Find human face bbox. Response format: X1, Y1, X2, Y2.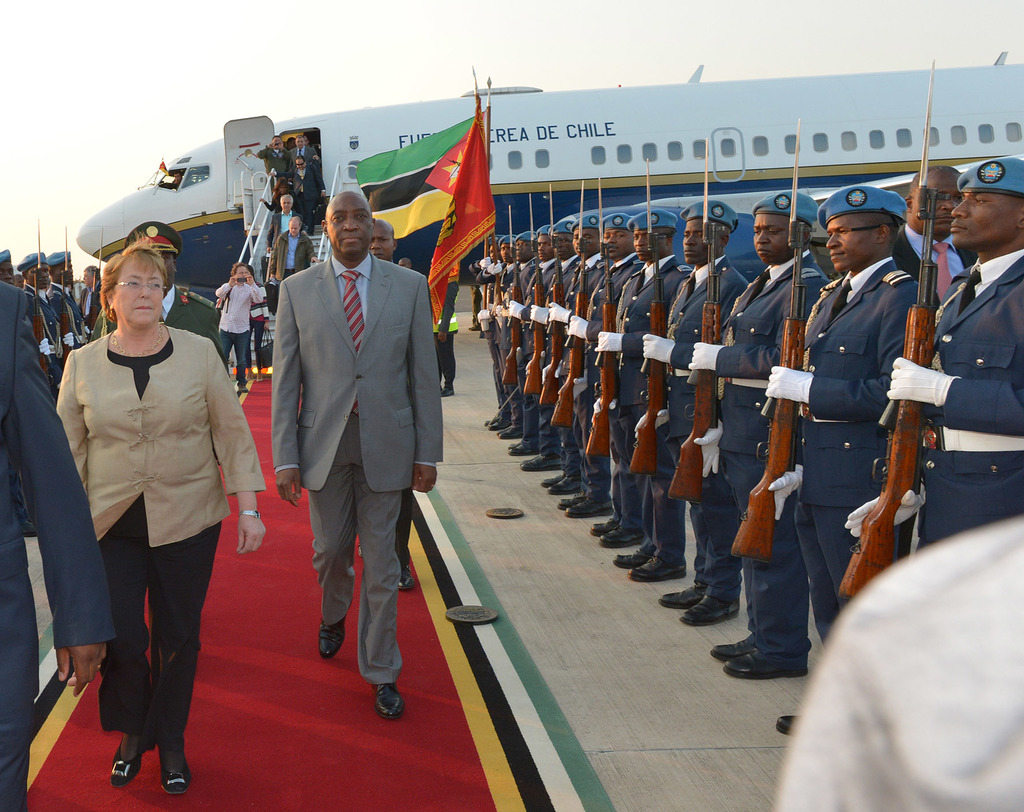
913, 166, 961, 234.
